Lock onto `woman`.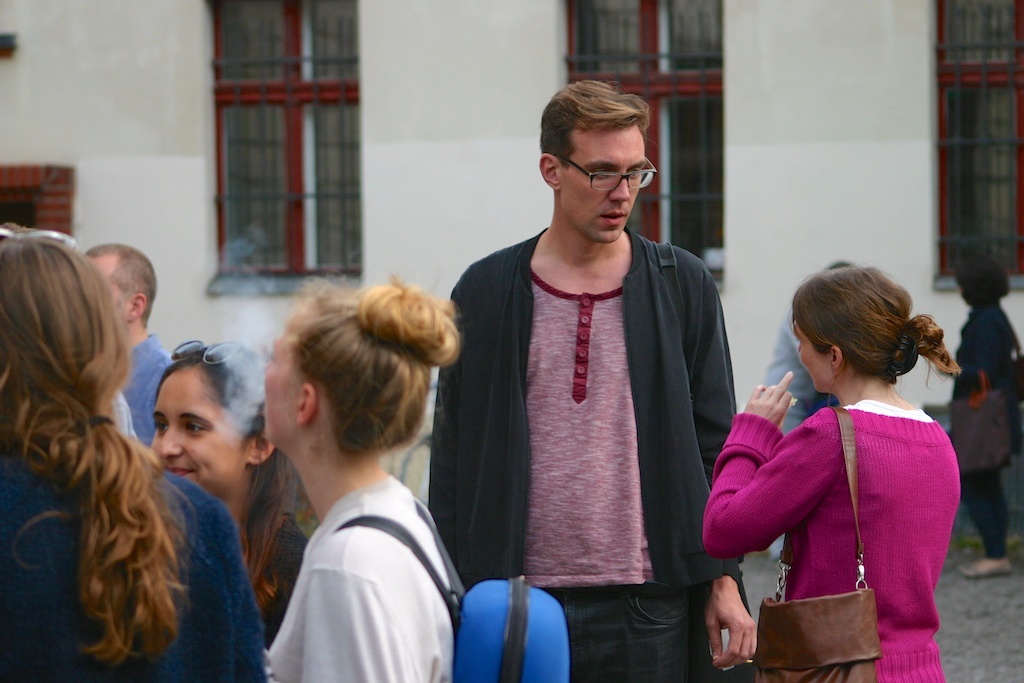
Locked: [x1=0, y1=216, x2=276, y2=682].
